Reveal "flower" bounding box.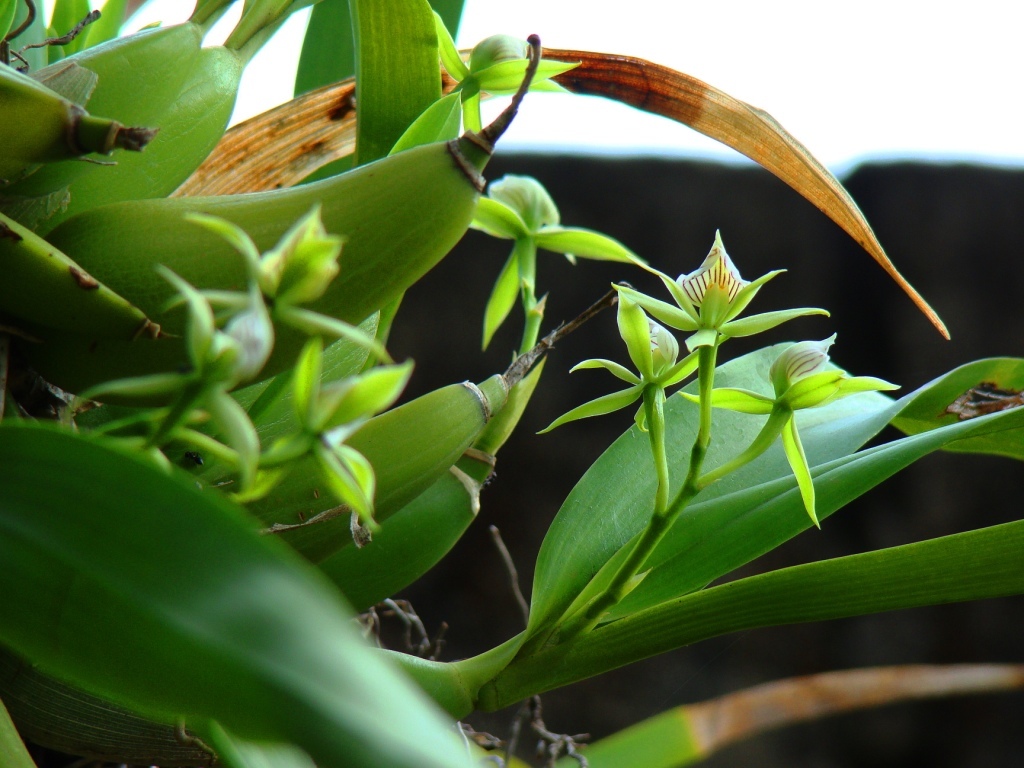
Revealed: <box>612,225,827,352</box>.
